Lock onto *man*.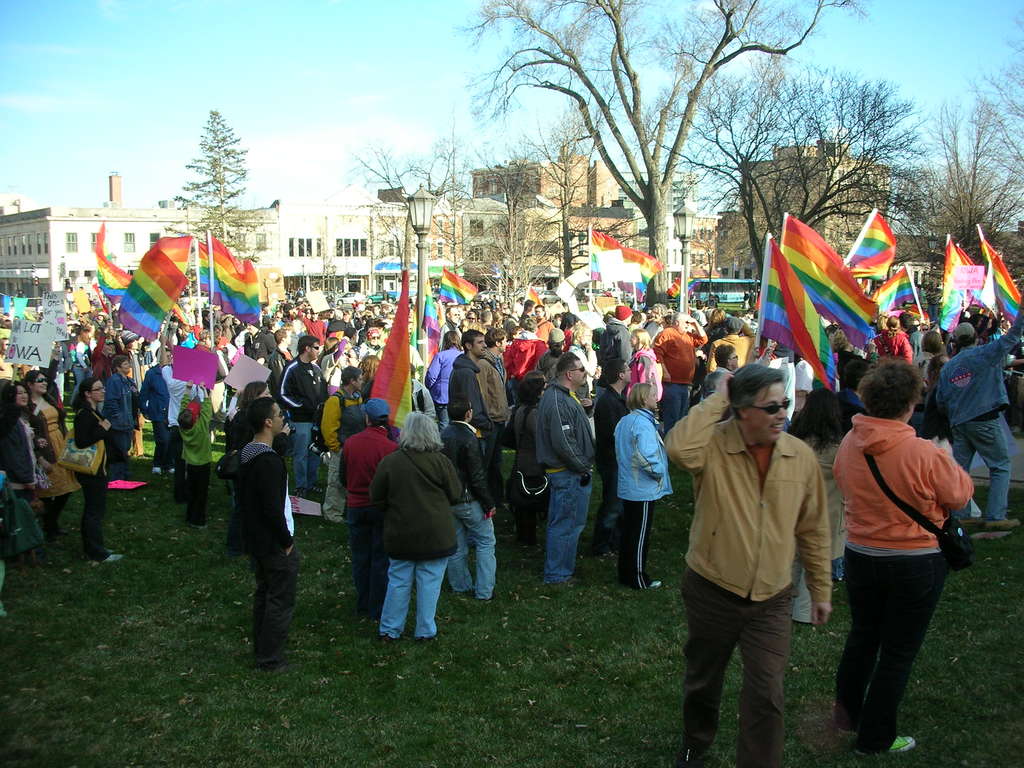
Locked: x1=245, y1=401, x2=292, y2=664.
